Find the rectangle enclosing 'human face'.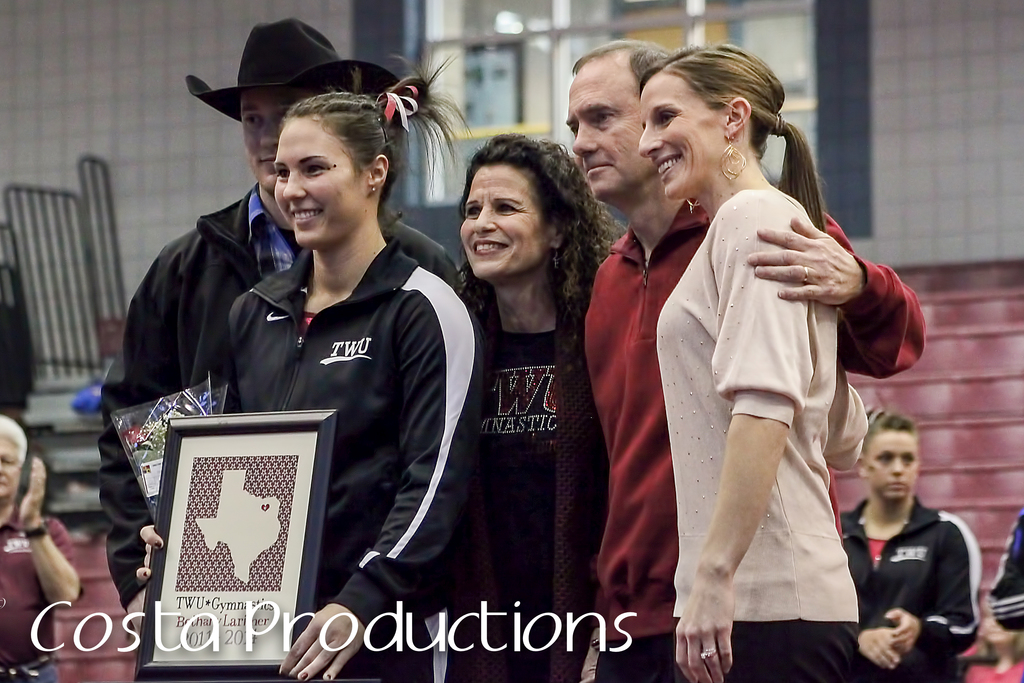
<bbox>0, 434, 19, 503</bbox>.
